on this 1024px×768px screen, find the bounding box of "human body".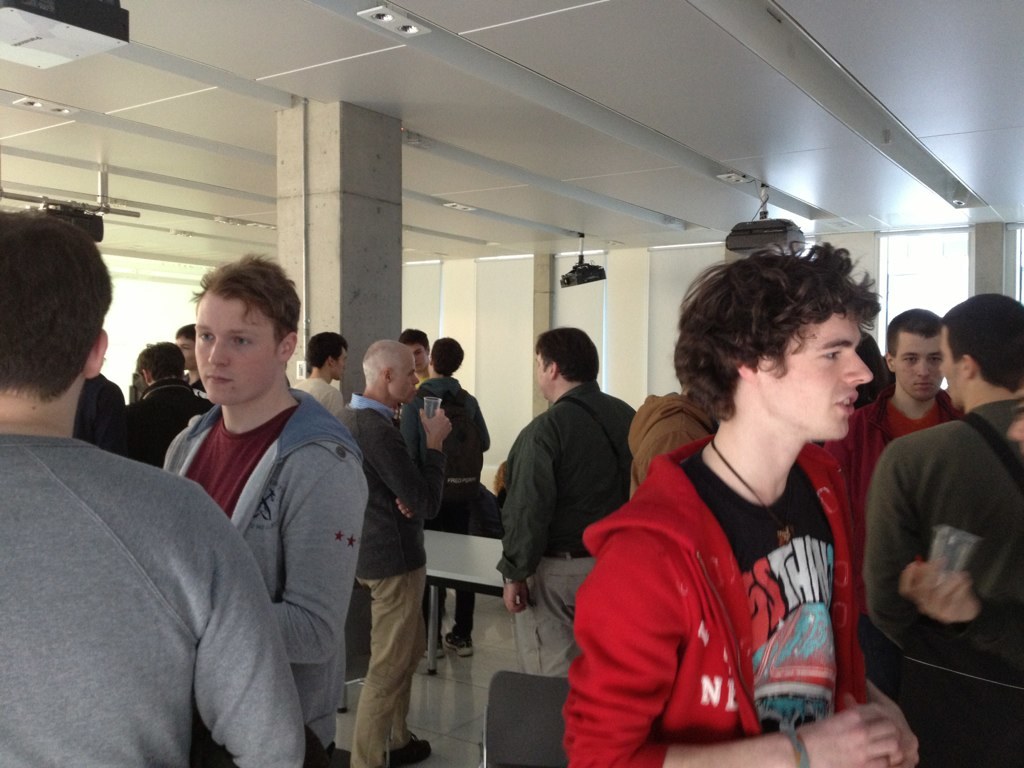
Bounding box: detection(862, 295, 1023, 767).
